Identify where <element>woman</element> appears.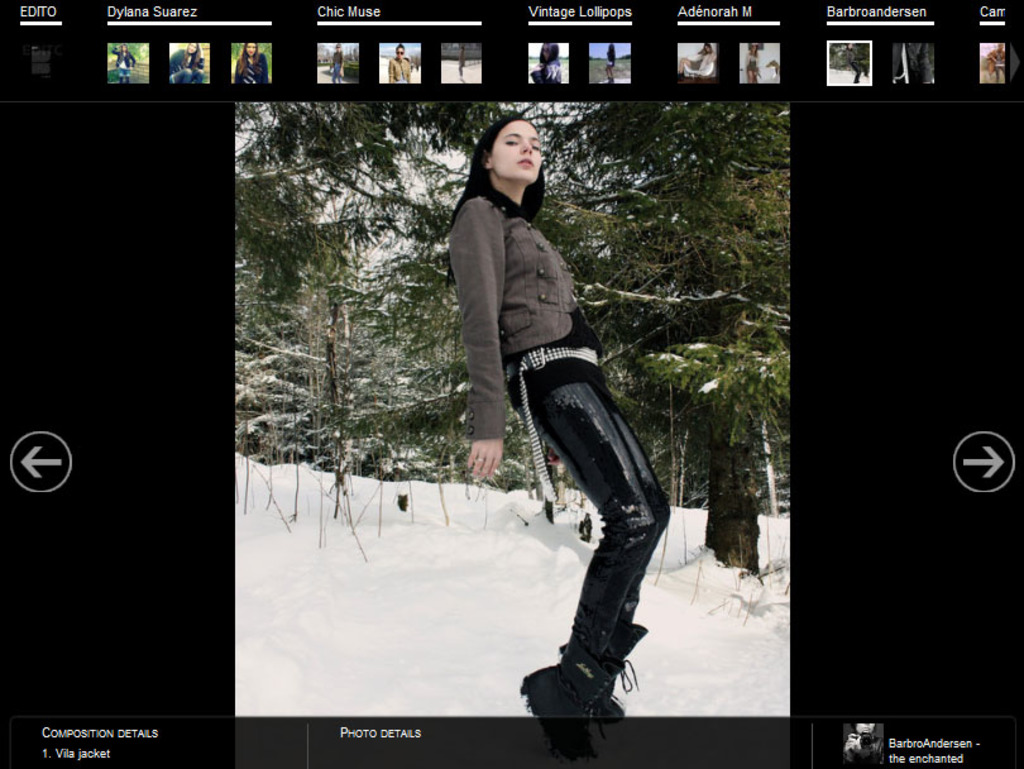
Appears at pyautogui.locateOnScreen(235, 40, 268, 85).
